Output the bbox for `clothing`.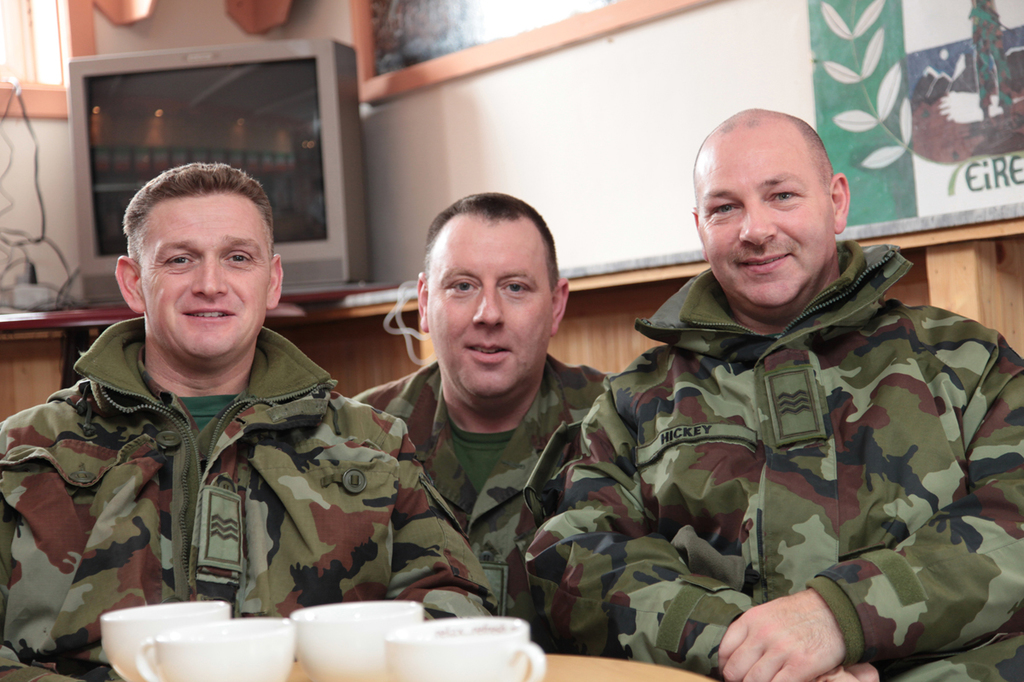
{"x1": 9, "y1": 278, "x2": 390, "y2": 645}.
